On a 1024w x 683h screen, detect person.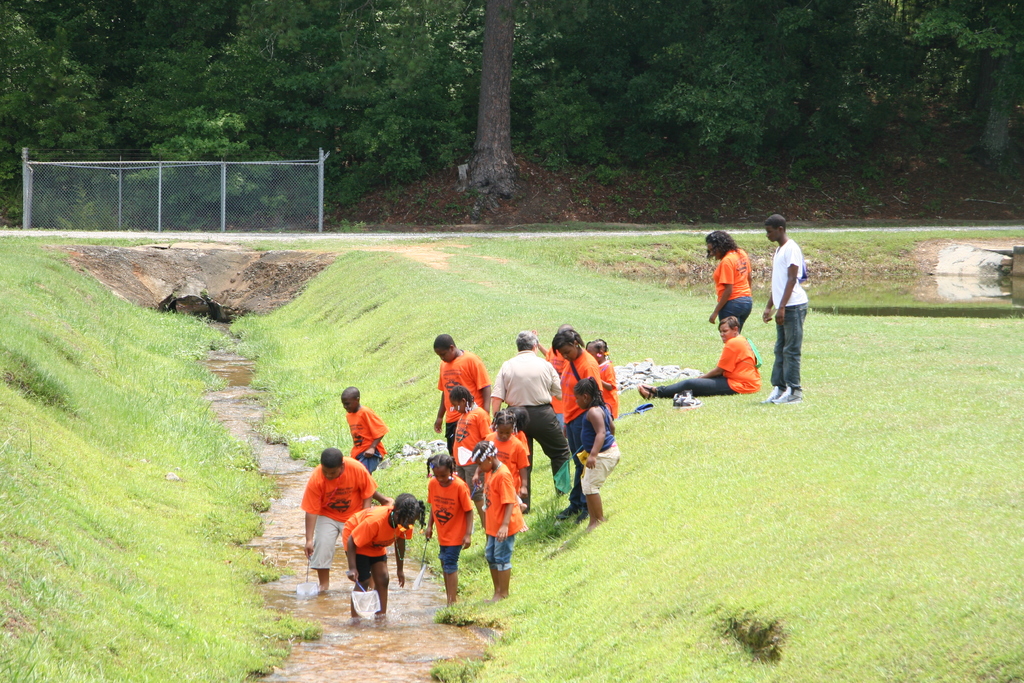
bbox=(762, 210, 817, 407).
